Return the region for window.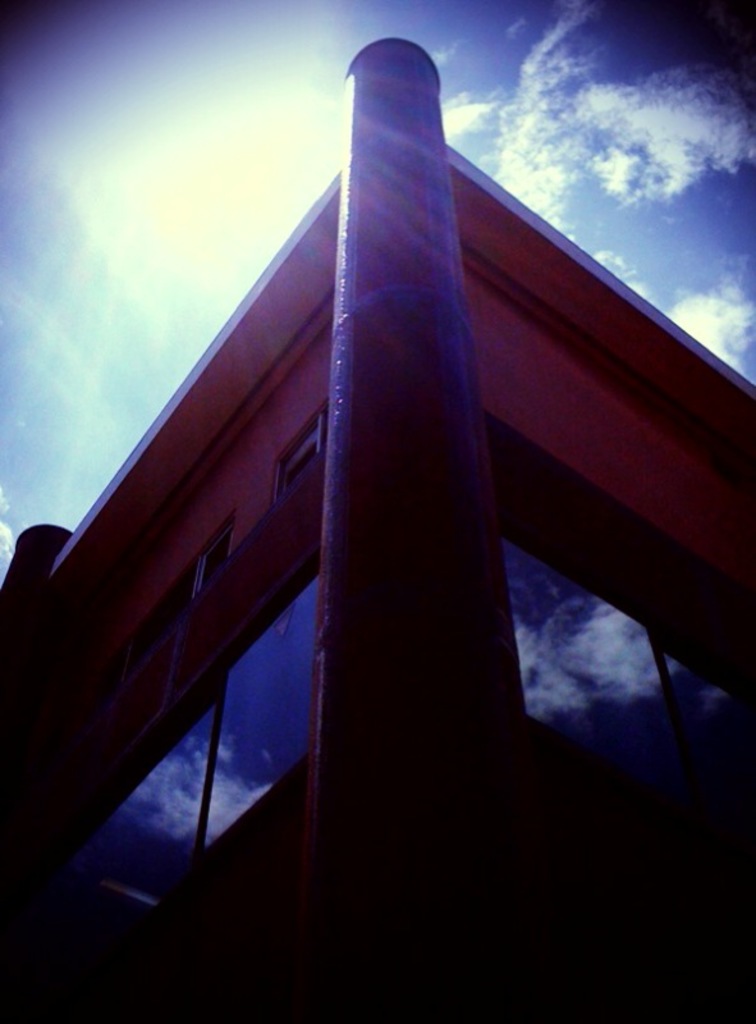
{"left": 116, "top": 509, "right": 238, "bottom": 673}.
